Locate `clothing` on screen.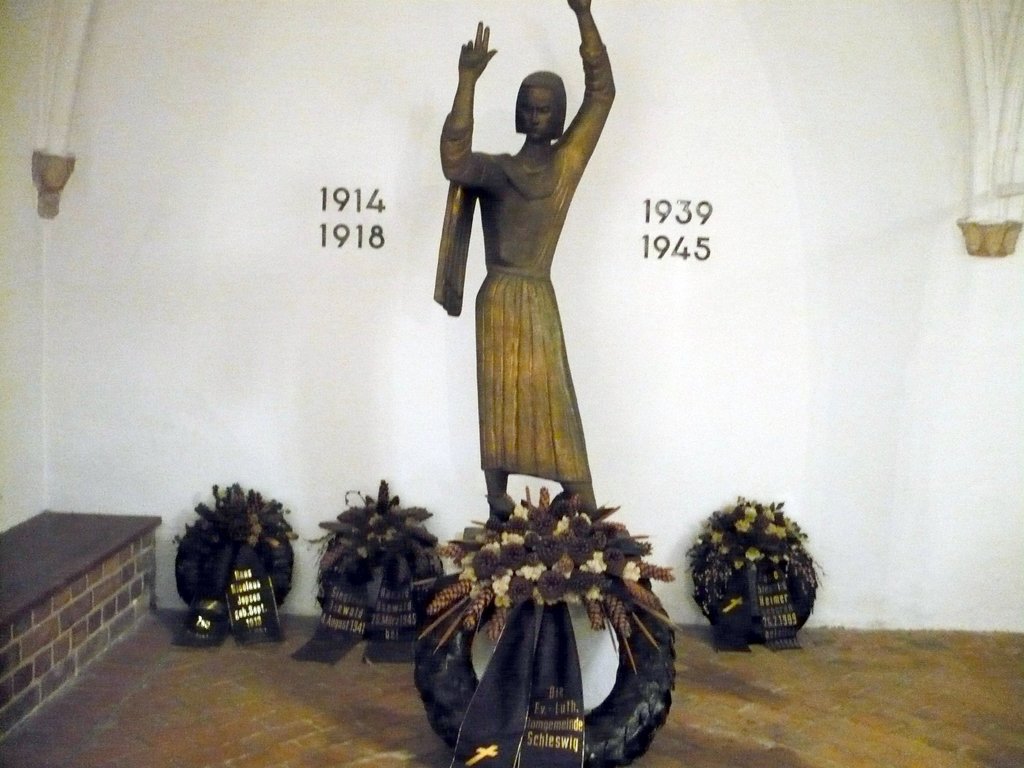
On screen at select_region(433, 54, 616, 515).
